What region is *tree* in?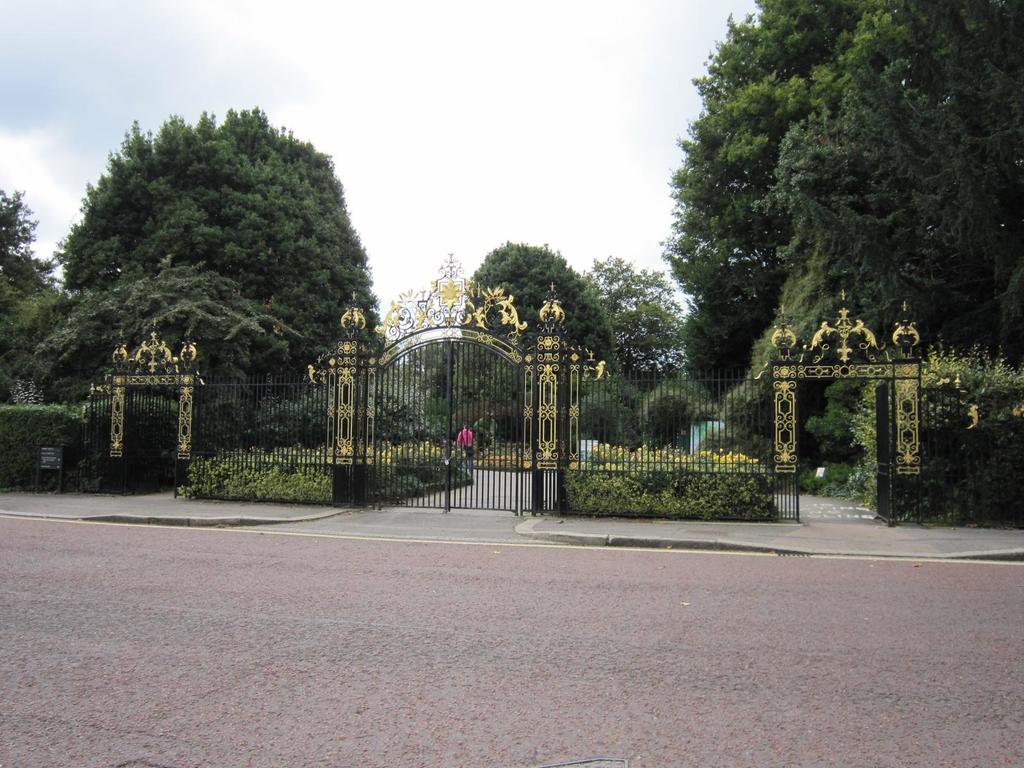
Rect(0, 272, 61, 385).
